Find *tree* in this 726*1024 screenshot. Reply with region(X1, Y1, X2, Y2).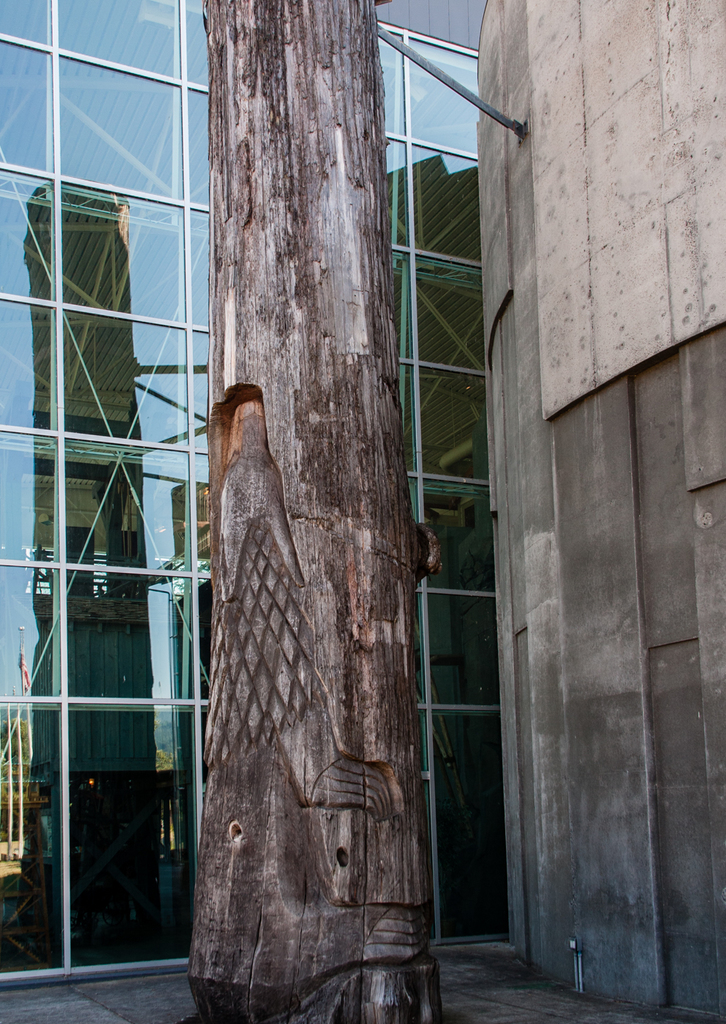
region(186, 0, 451, 1023).
